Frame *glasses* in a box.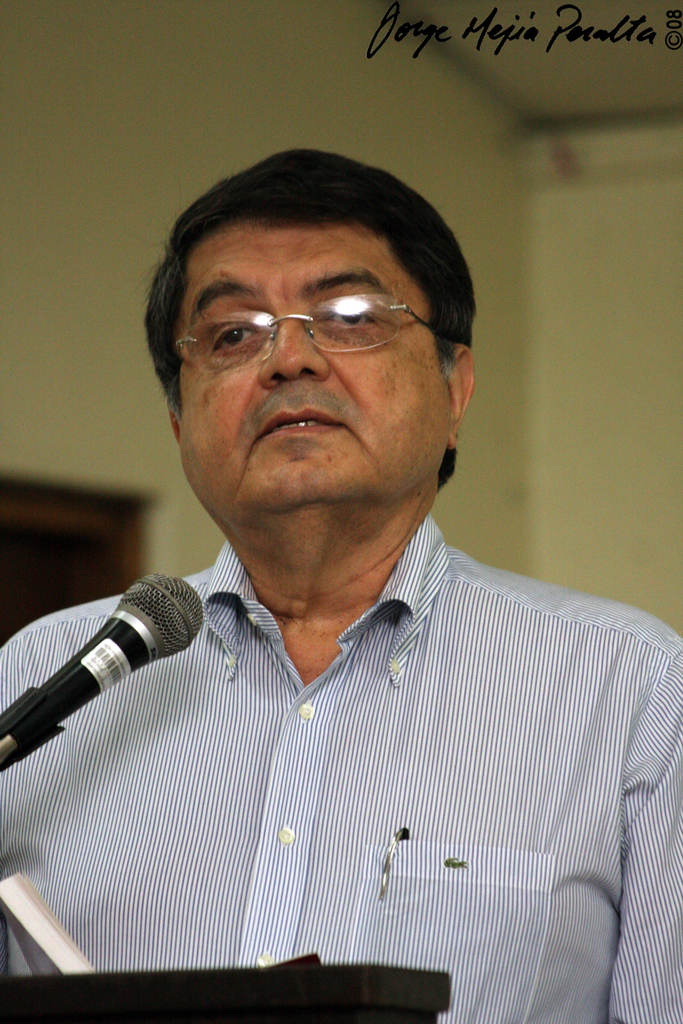
[165, 287, 461, 367].
